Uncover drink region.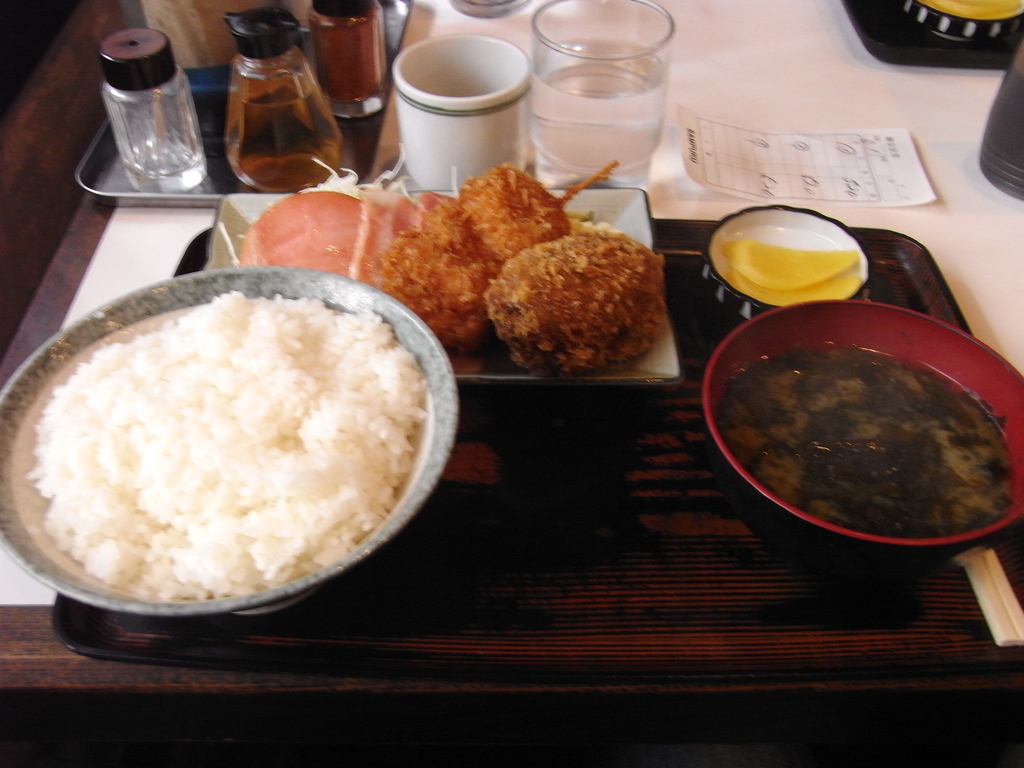
Uncovered: left=521, top=22, right=691, bottom=188.
